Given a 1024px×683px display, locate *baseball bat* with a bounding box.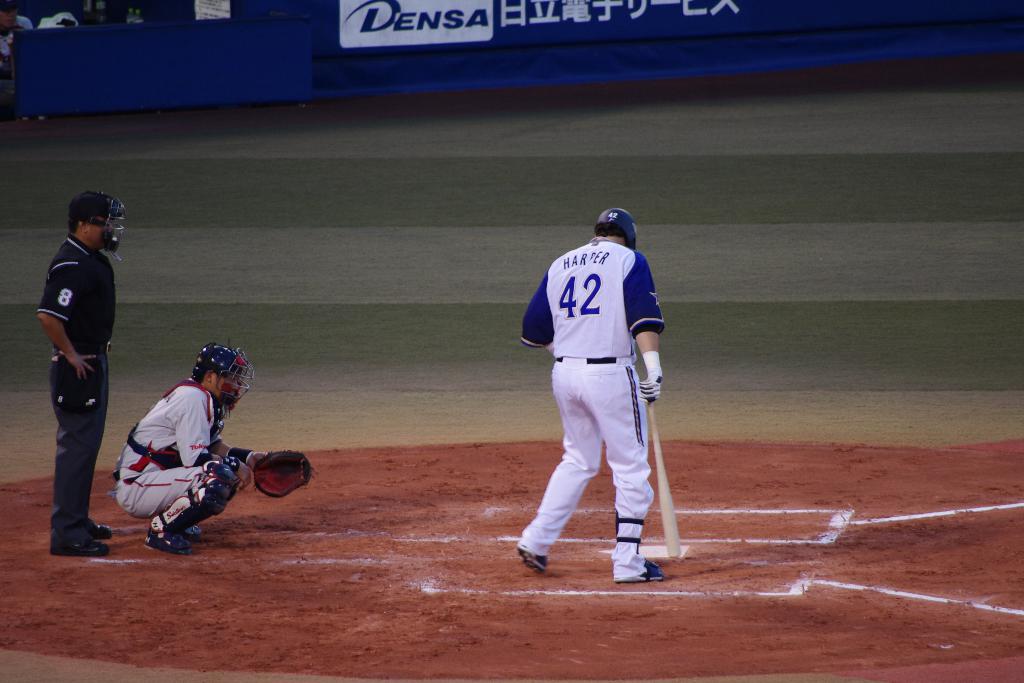
Located: 645, 395, 684, 557.
